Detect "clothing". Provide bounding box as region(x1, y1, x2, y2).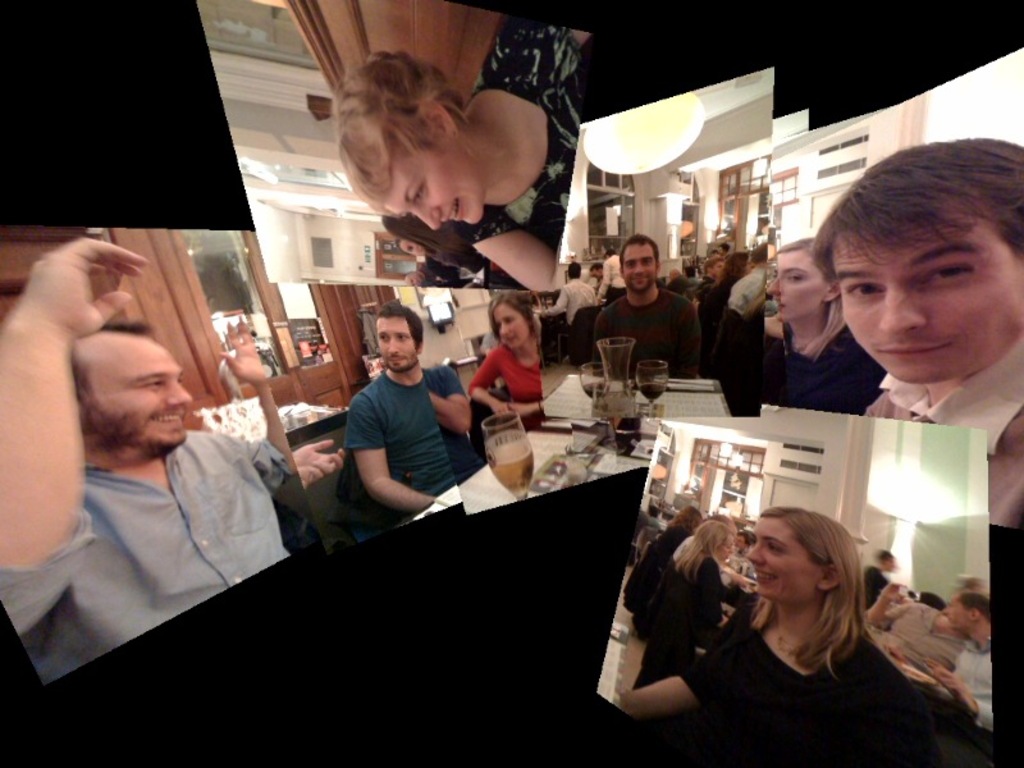
region(591, 250, 626, 311).
